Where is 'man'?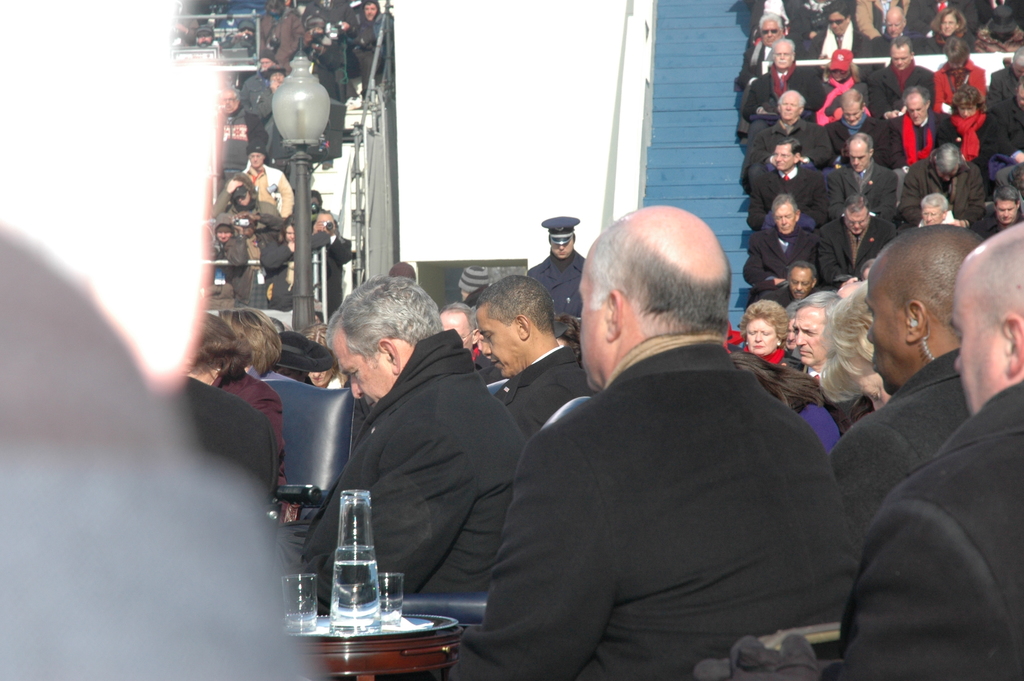
{"left": 222, "top": 215, "right": 280, "bottom": 304}.
